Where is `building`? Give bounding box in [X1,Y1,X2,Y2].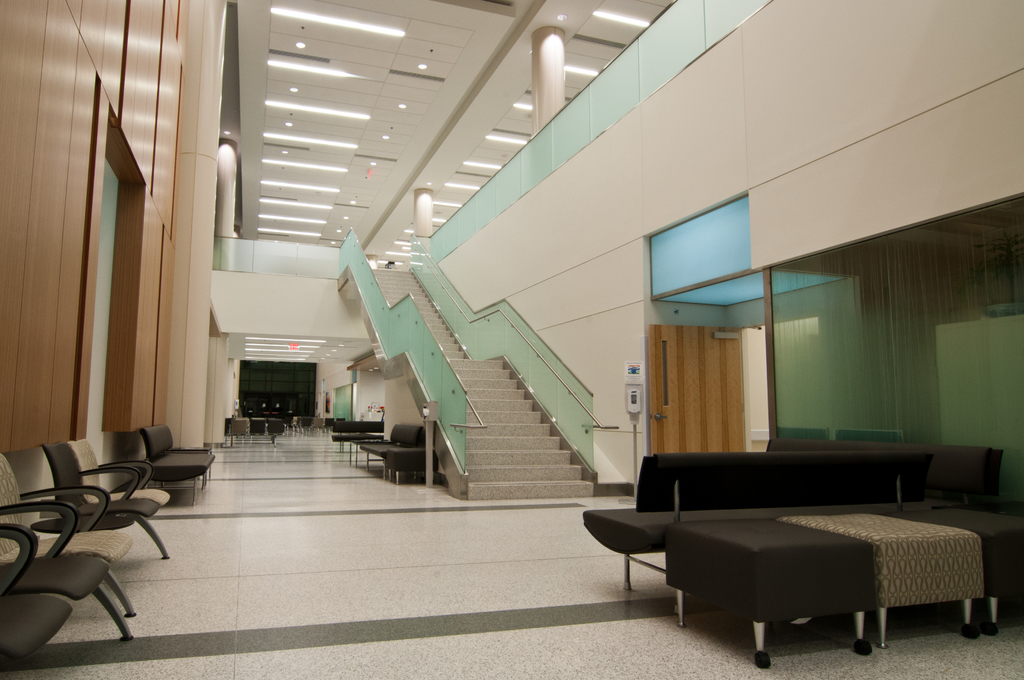
[0,0,1023,679].
